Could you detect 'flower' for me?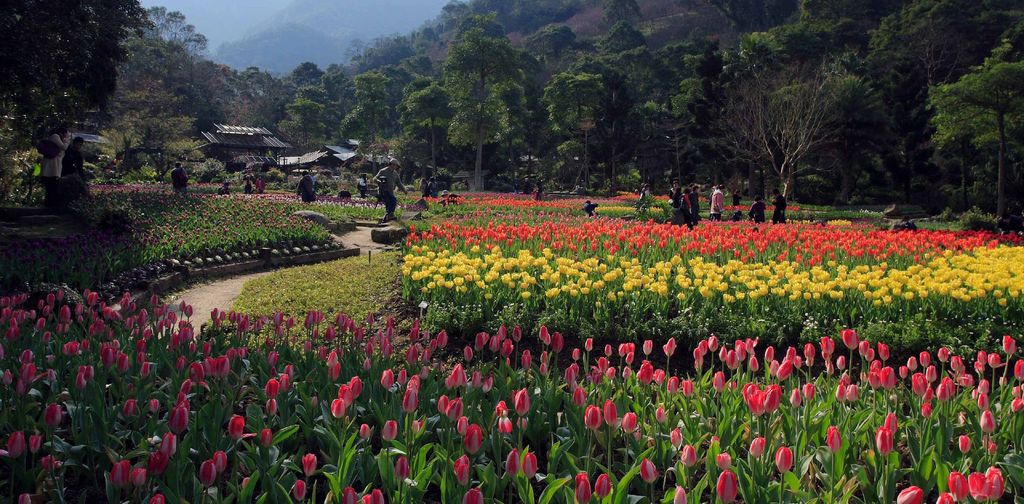
Detection result: <bbox>1002, 333, 1015, 357</bbox>.
